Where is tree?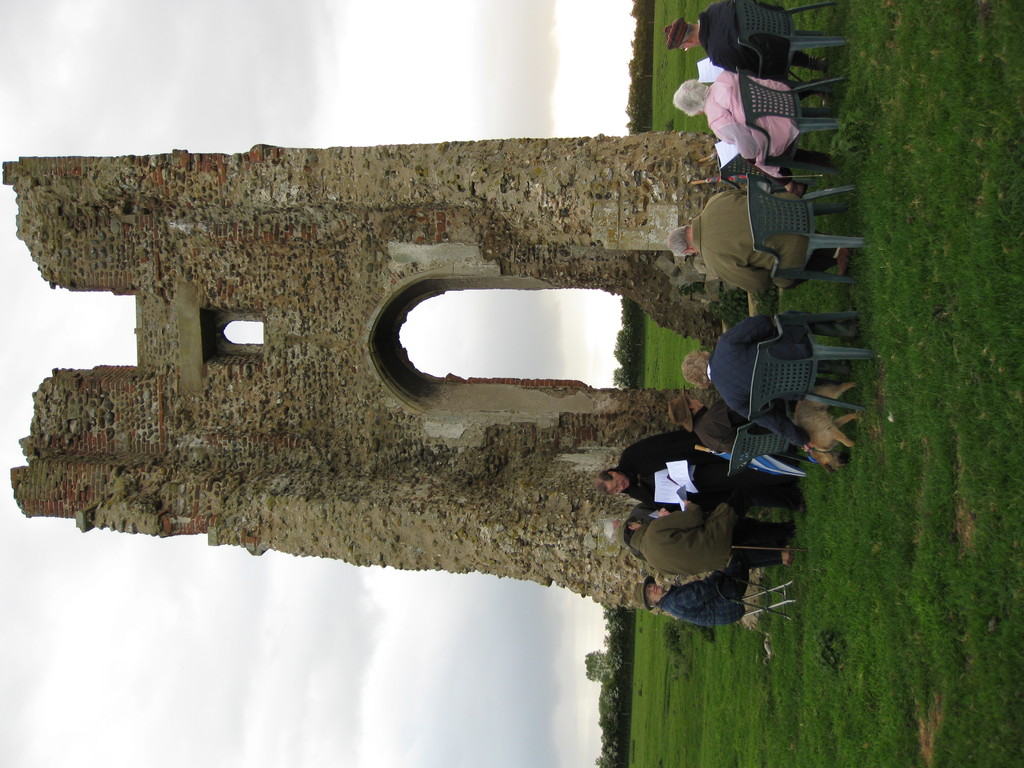
box(575, 646, 614, 685).
